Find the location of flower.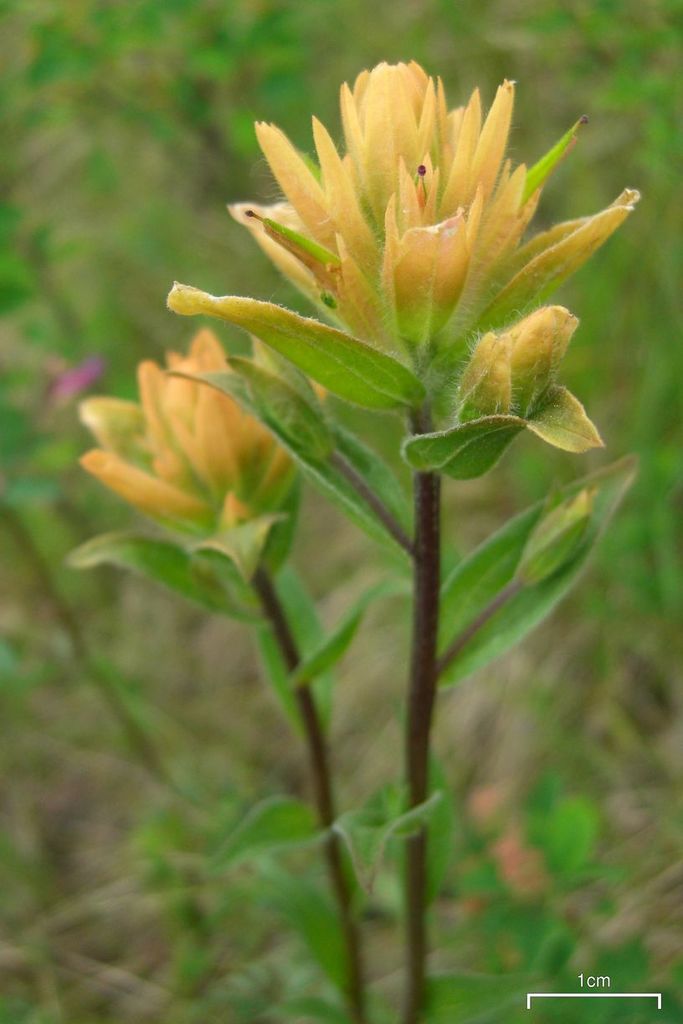
Location: l=161, t=57, r=639, b=460.
